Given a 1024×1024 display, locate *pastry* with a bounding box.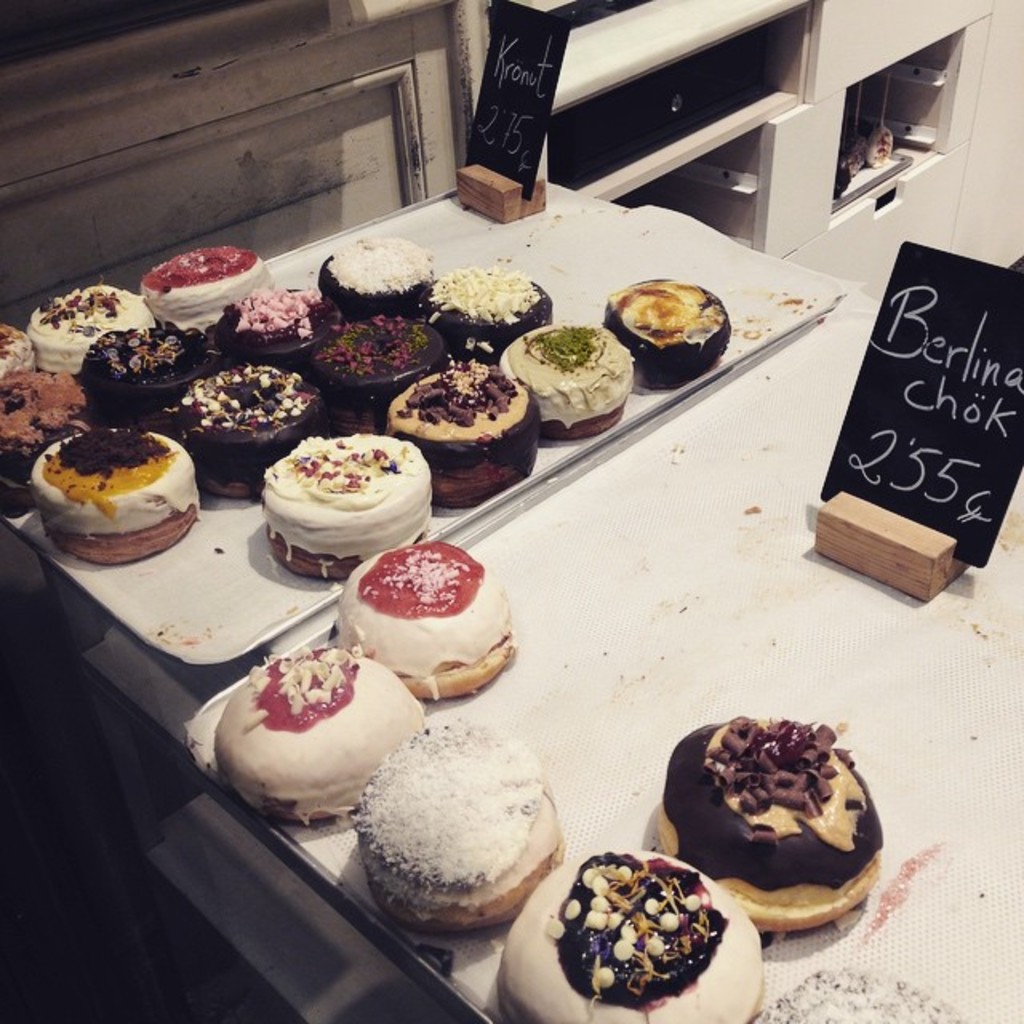
Located: select_region(83, 314, 206, 426).
